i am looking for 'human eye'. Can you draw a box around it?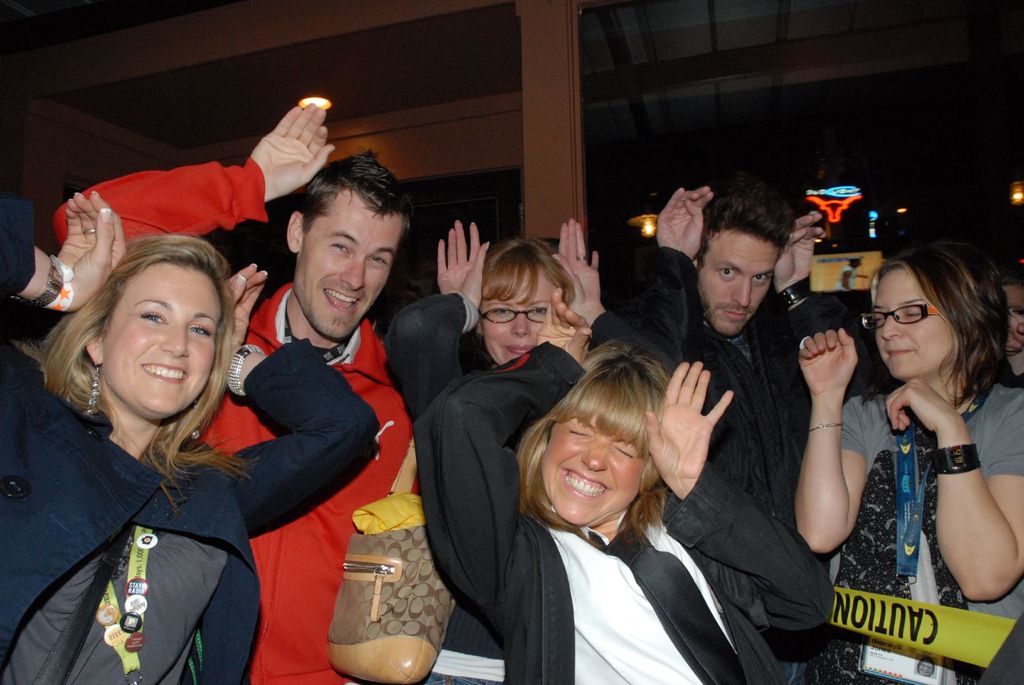
Sure, the bounding box is left=332, top=236, right=355, bottom=256.
